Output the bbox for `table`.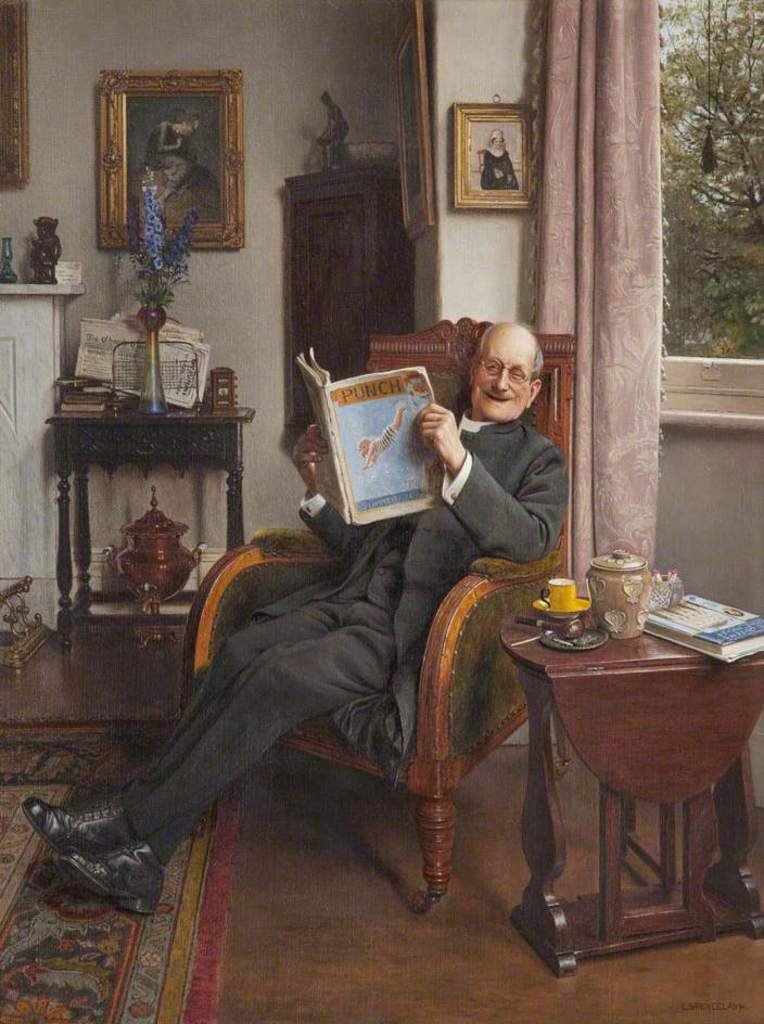
488:568:746:965.
